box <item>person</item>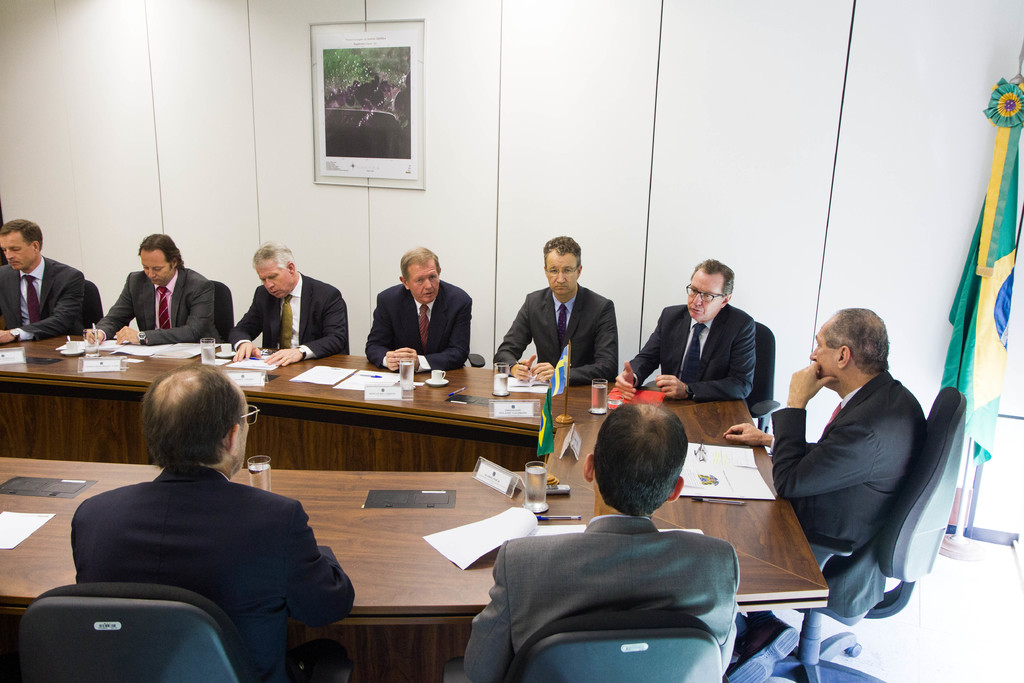
locate(618, 264, 760, 403)
